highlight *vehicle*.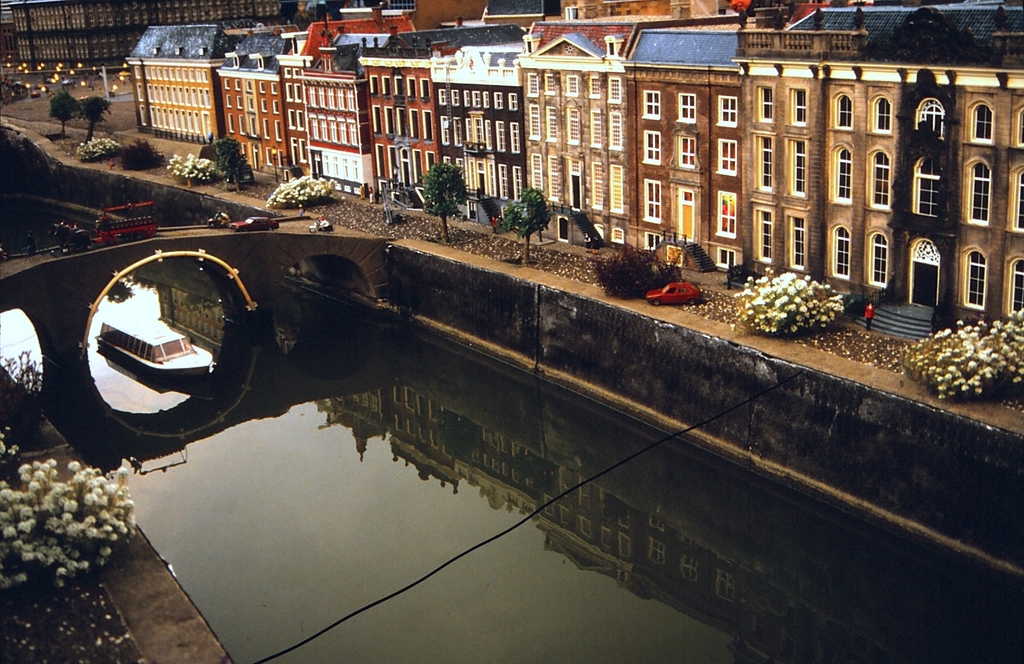
Highlighted region: l=226, t=213, r=281, b=235.
